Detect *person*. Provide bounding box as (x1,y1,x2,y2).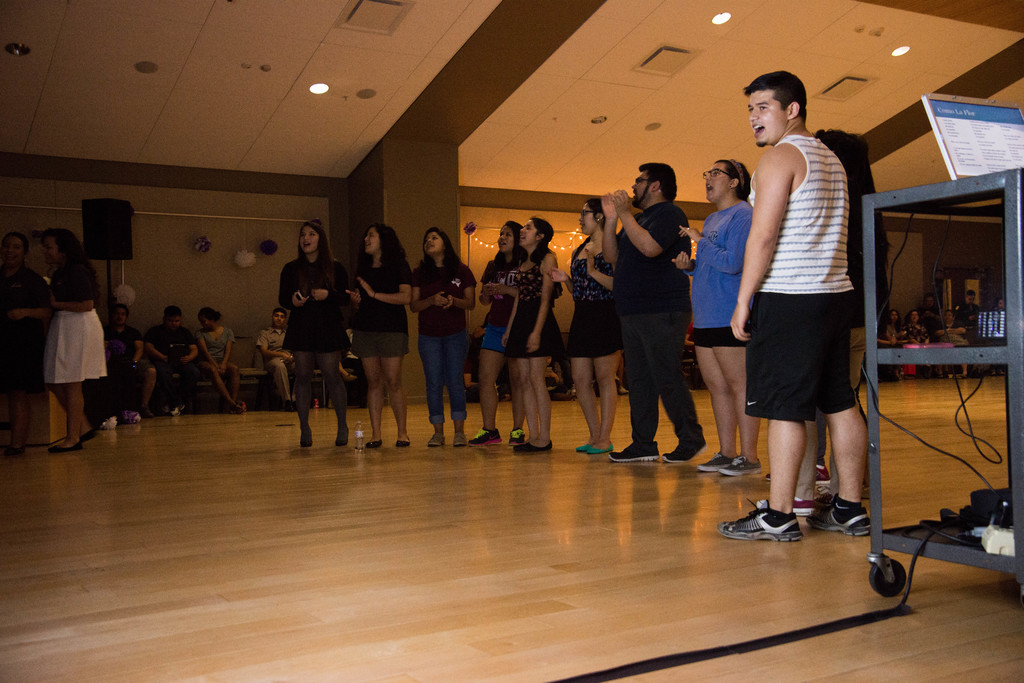
(253,307,300,412).
